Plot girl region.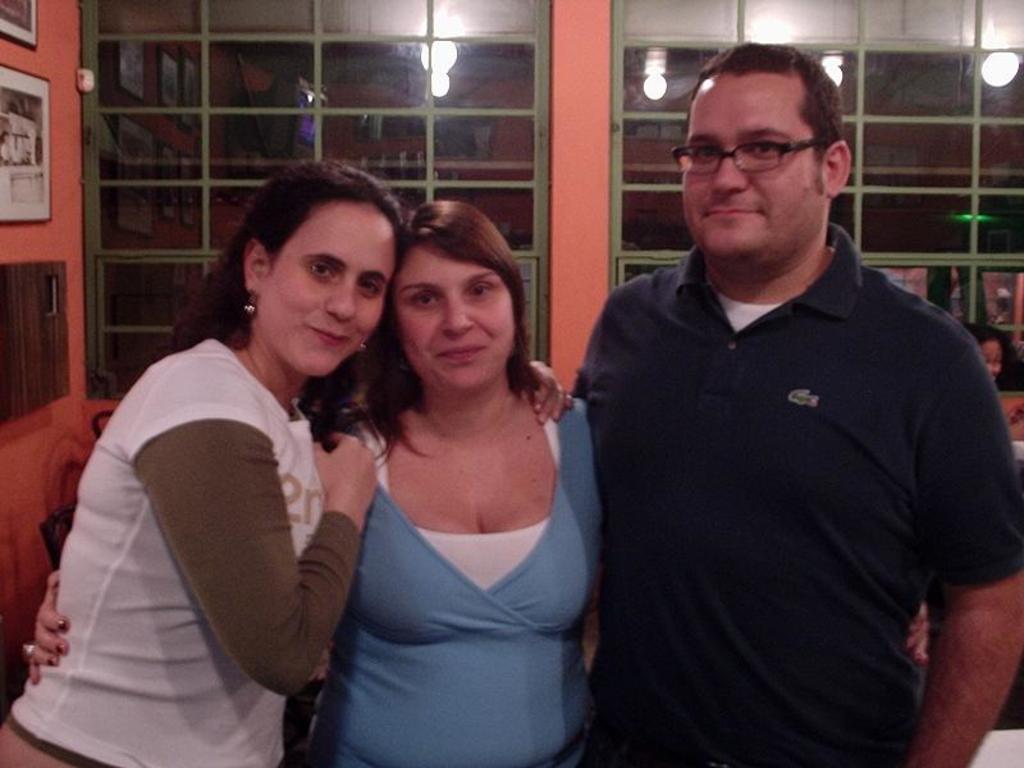
Plotted at left=28, top=192, right=605, bottom=767.
